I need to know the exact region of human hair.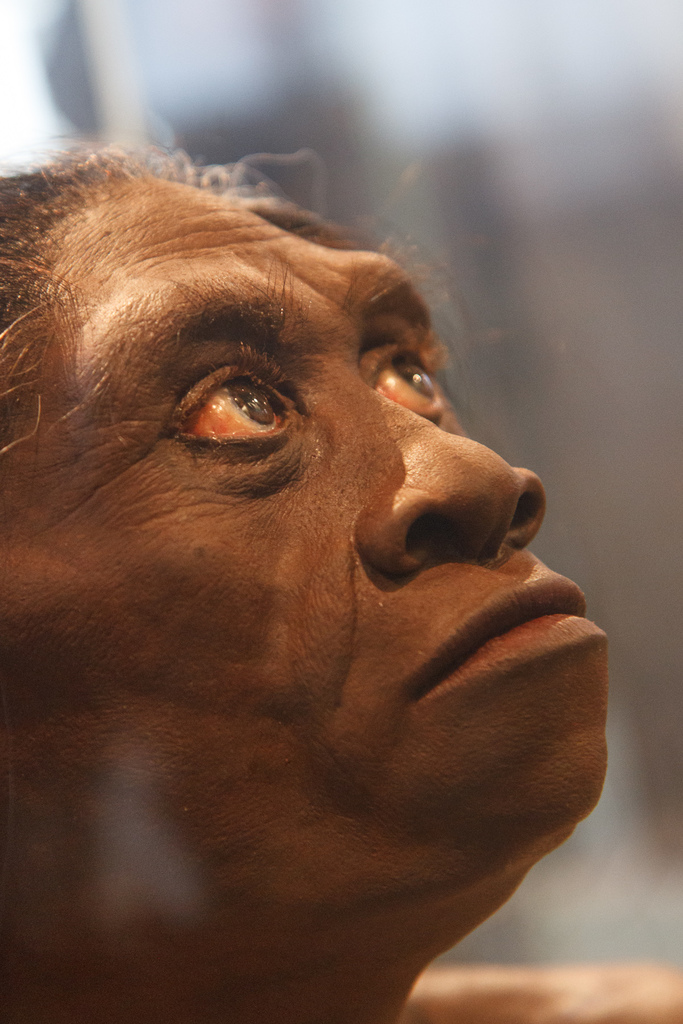
Region: [15, 127, 487, 508].
